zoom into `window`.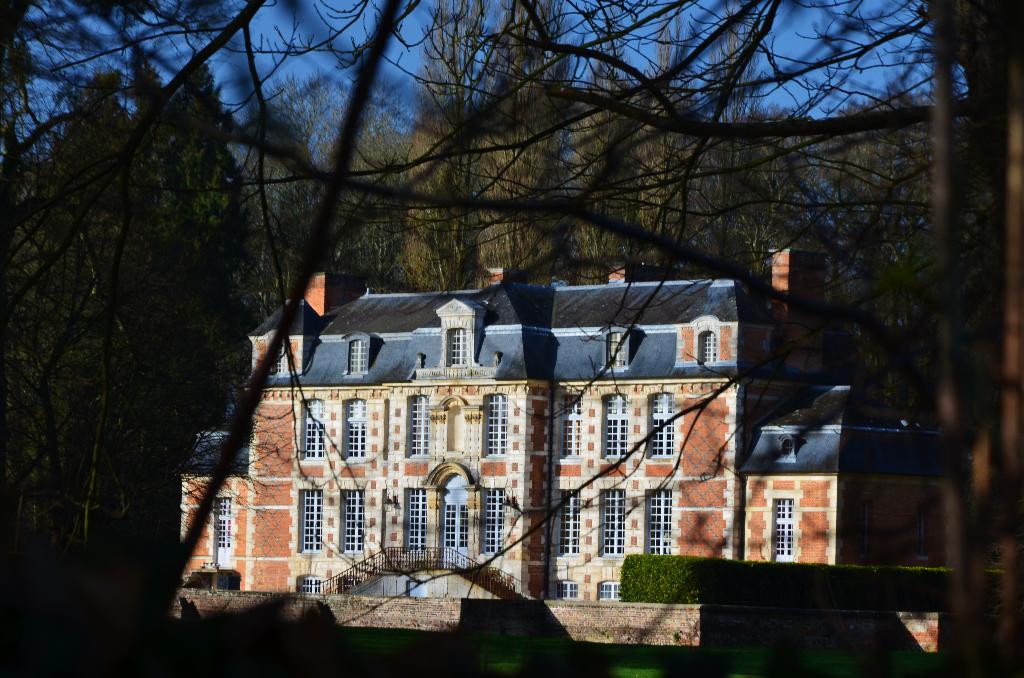
Zoom target: box(450, 328, 465, 363).
